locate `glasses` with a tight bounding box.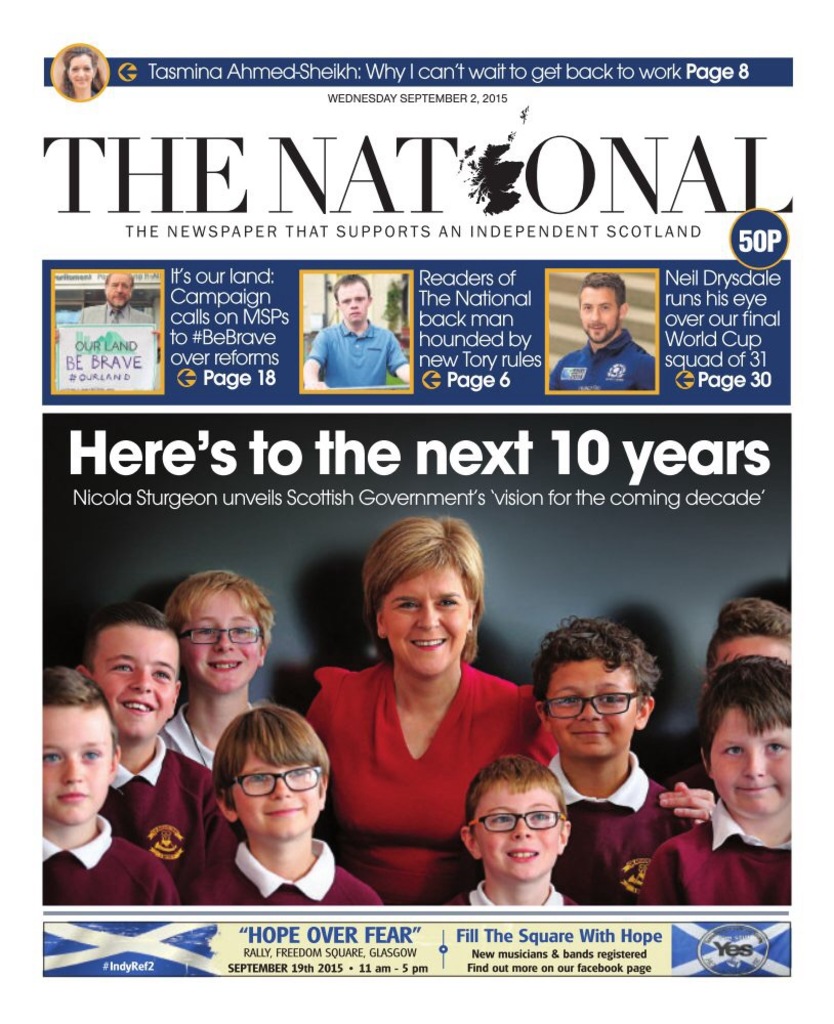
locate(539, 687, 643, 722).
